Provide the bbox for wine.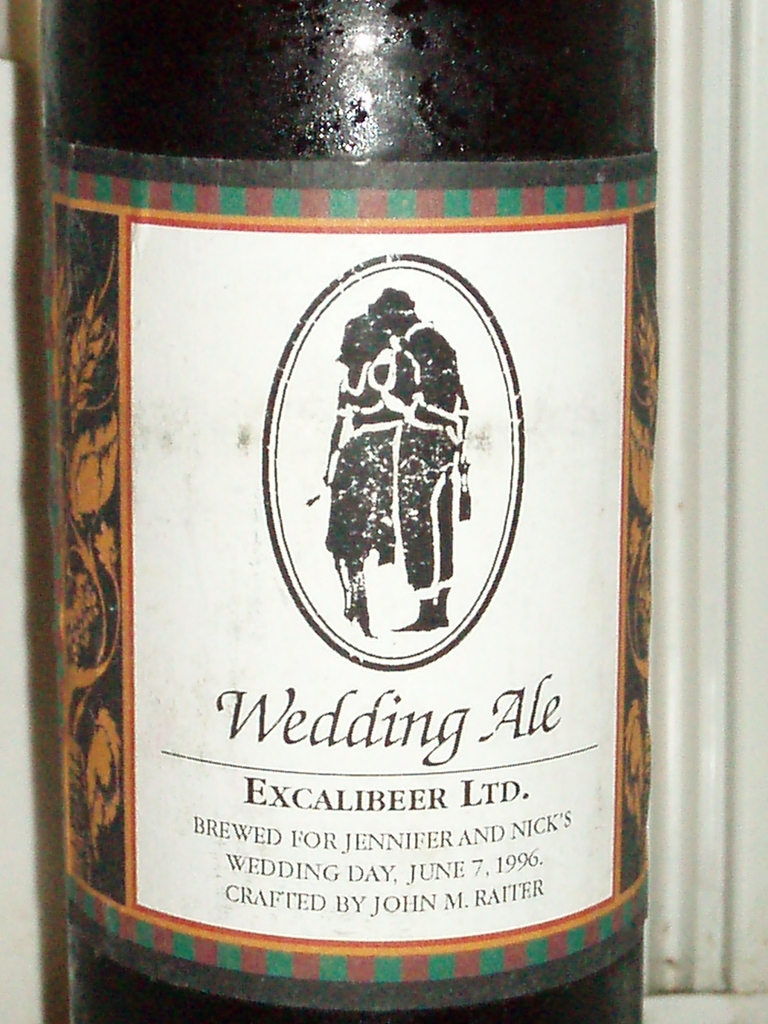
bbox(38, 0, 658, 1023).
